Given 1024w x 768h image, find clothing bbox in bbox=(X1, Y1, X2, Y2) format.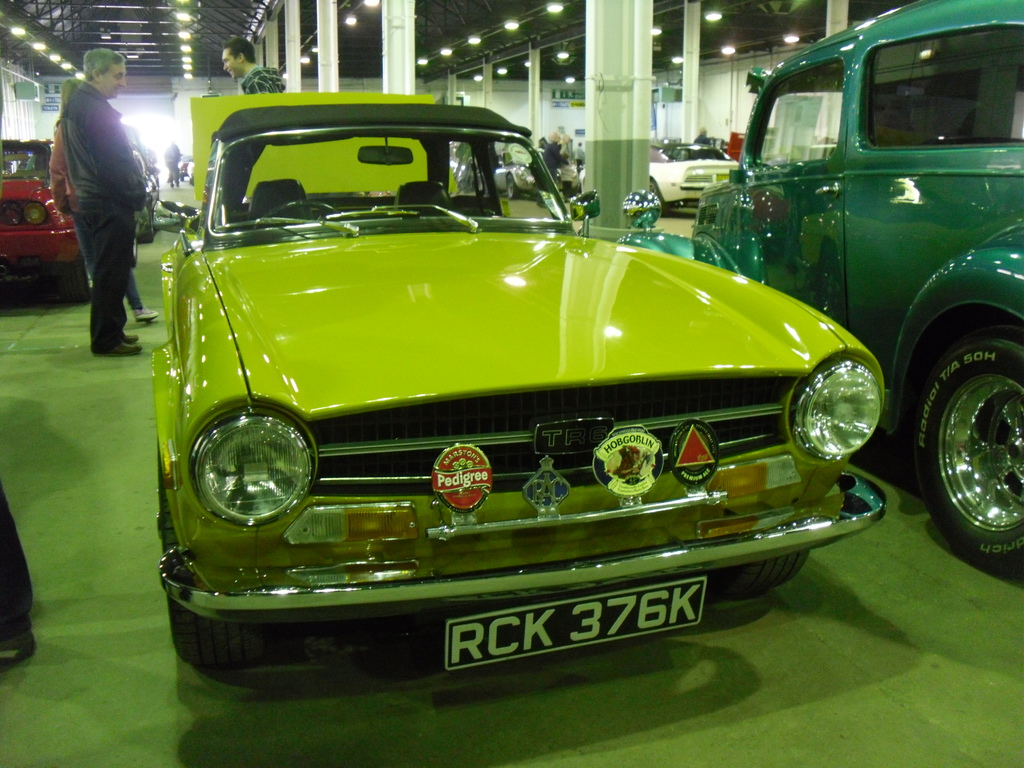
bbox=(40, 42, 159, 347).
